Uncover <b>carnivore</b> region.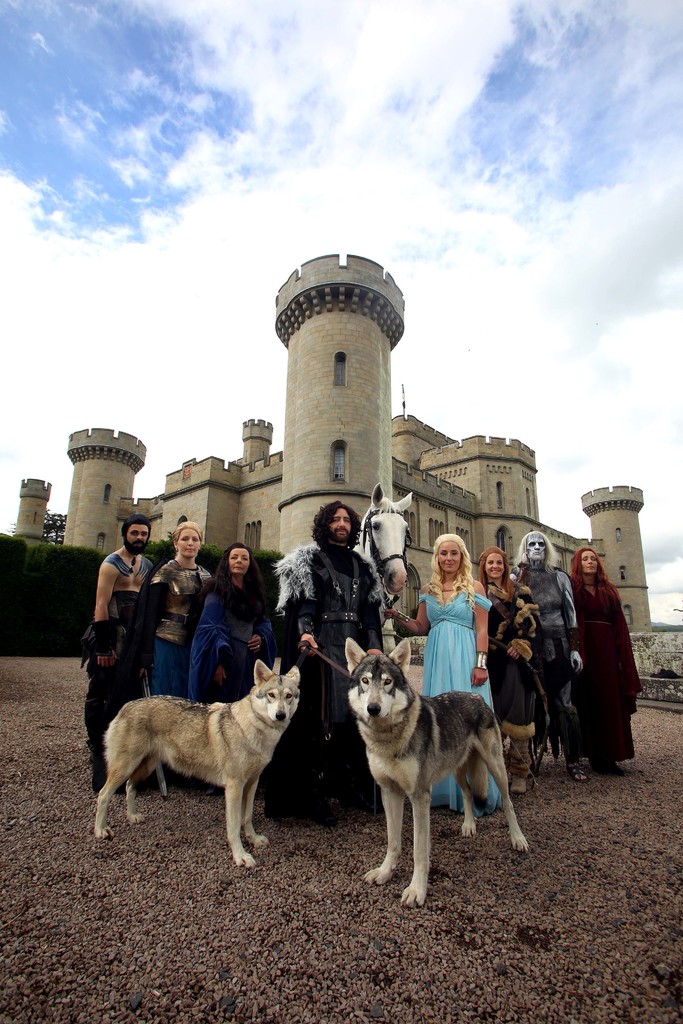
Uncovered: 393/529/507/812.
